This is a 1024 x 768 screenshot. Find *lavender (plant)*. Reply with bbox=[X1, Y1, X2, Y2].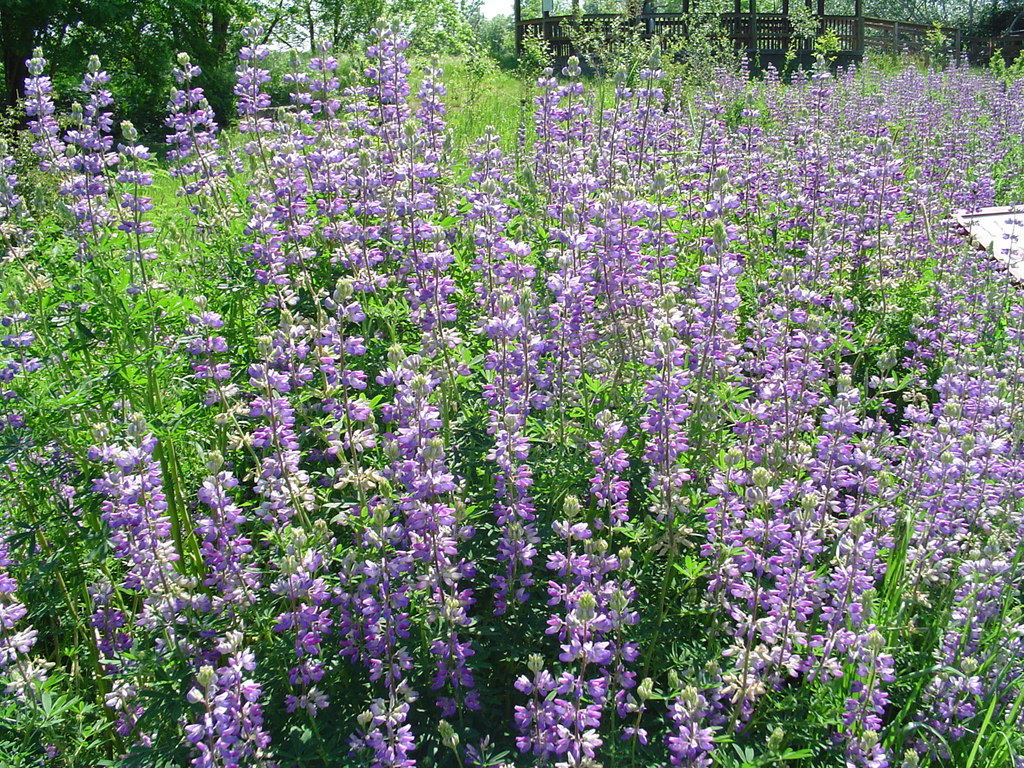
bbox=[539, 264, 585, 356].
